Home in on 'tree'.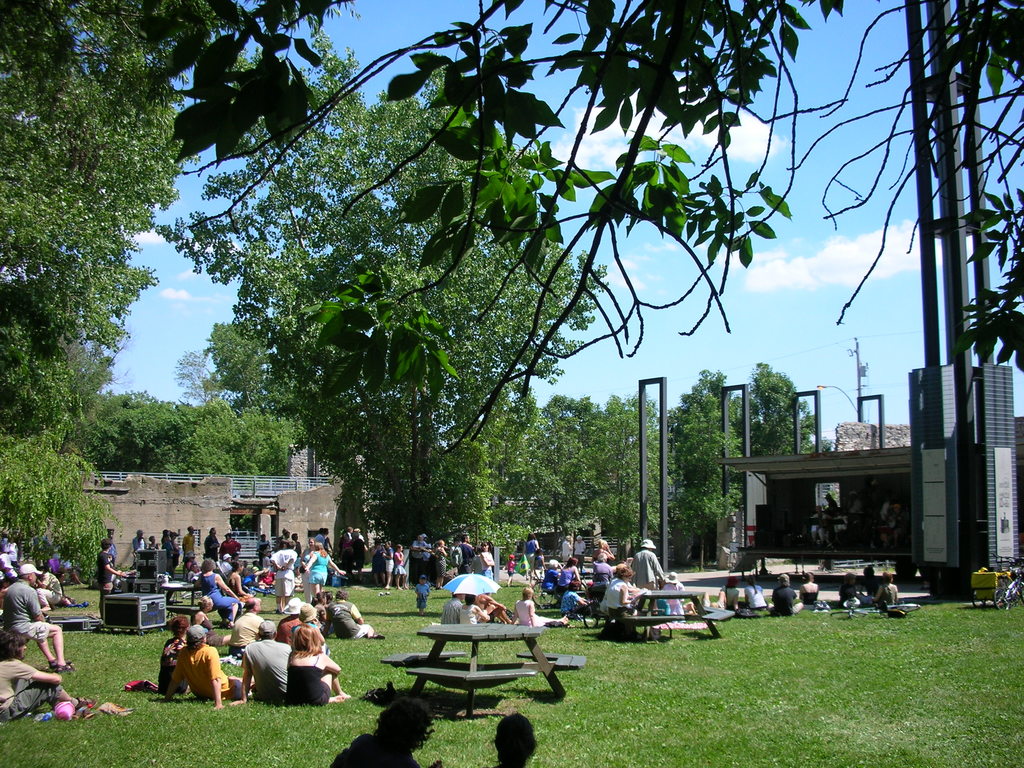
Homed in at crop(81, 388, 200, 467).
